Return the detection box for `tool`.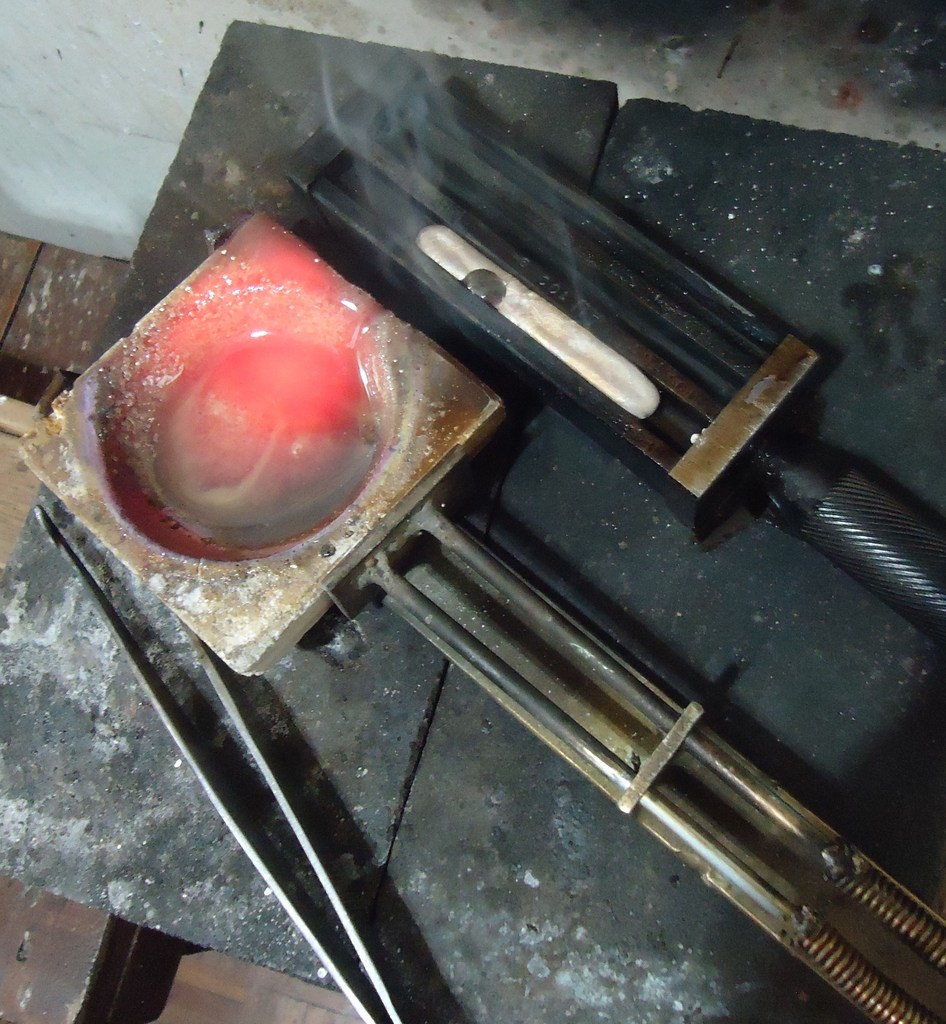
15 206 945 1021.
